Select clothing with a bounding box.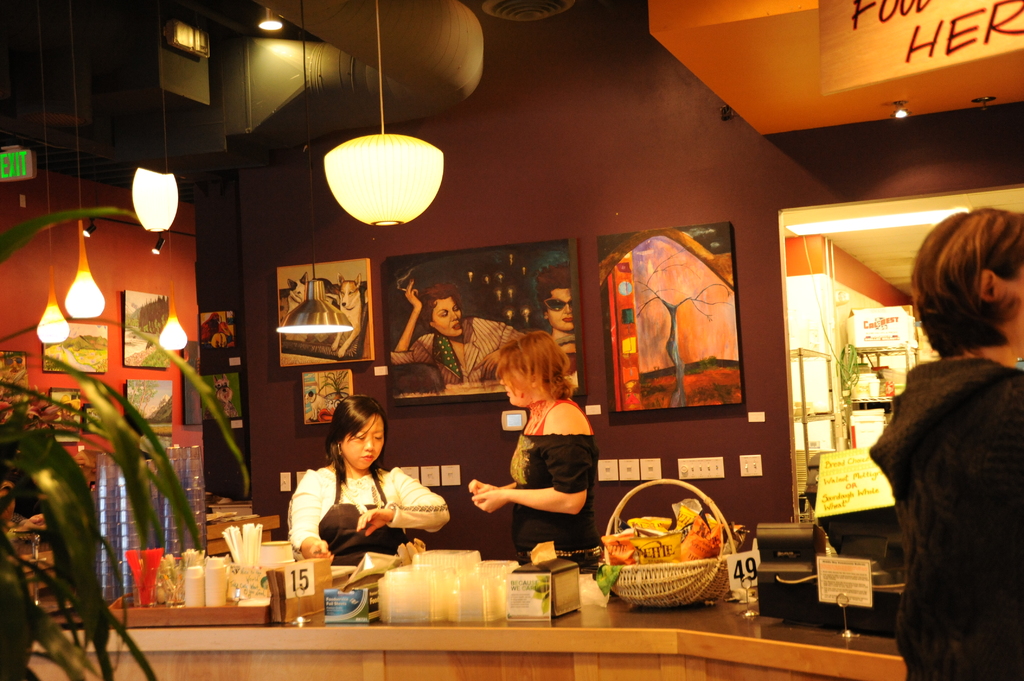
x1=508 y1=400 x2=600 y2=557.
